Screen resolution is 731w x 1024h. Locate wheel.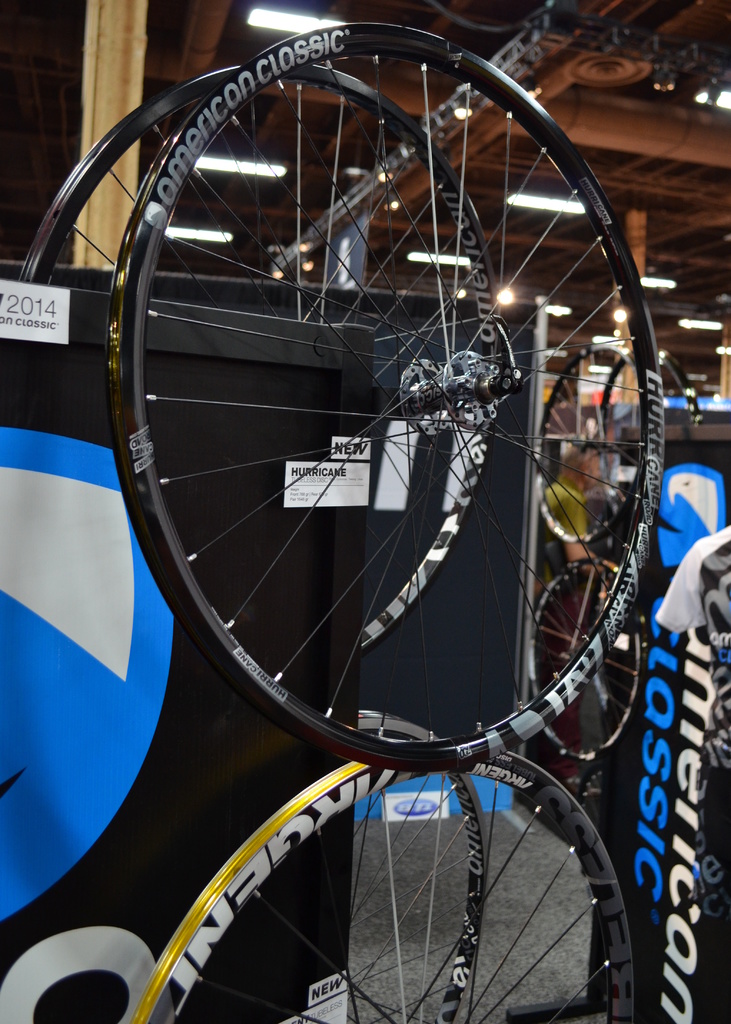
<region>134, 772, 664, 1003</region>.
